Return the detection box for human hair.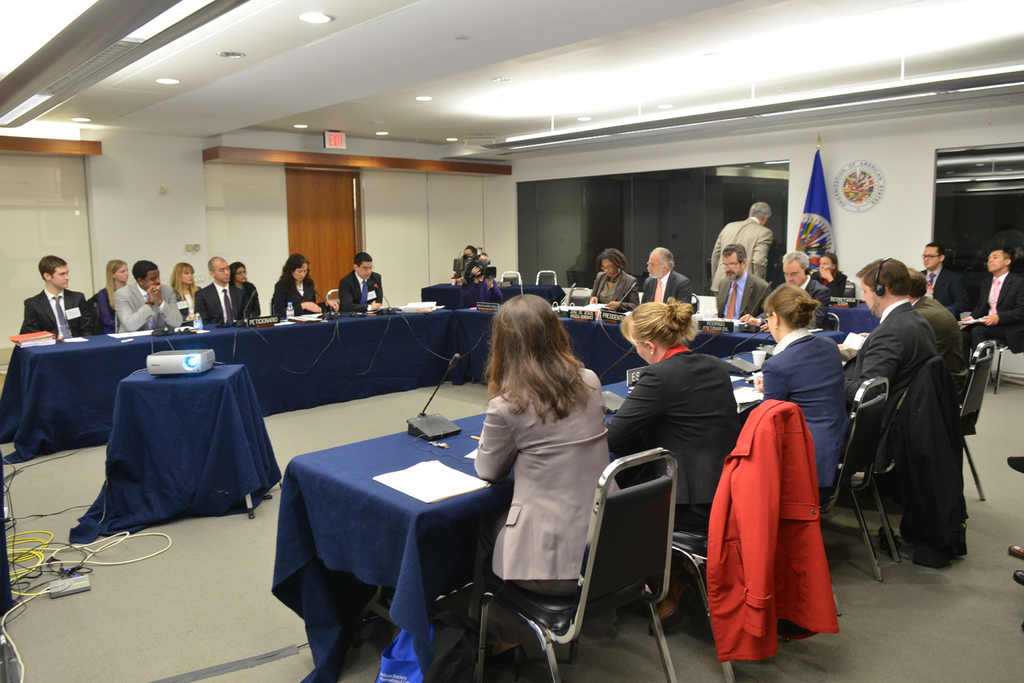
<box>748,197,774,220</box>.
